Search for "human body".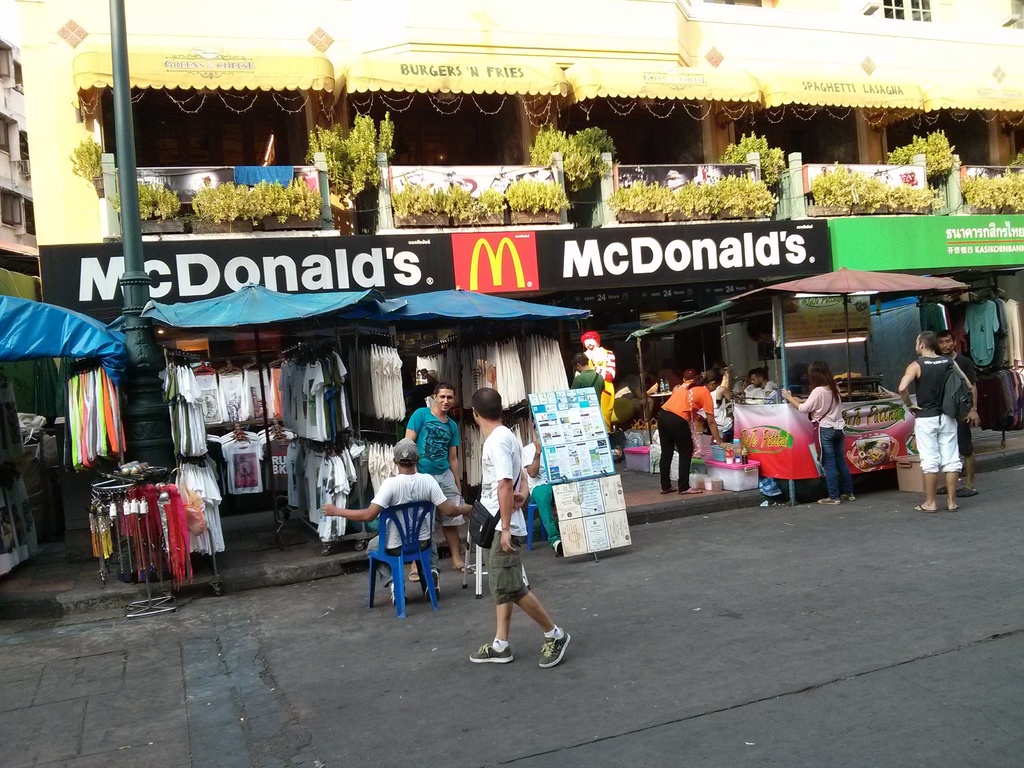
Found at crop(579, 327, 617, 450).
